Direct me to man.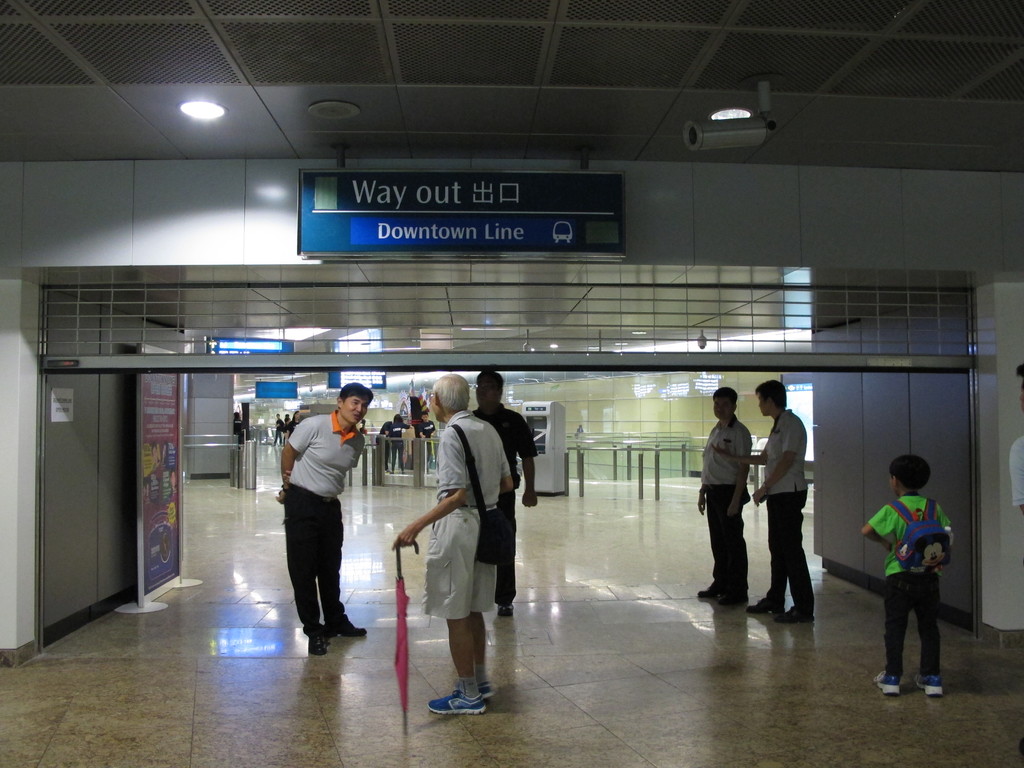
Direction: [694, 384, 749, 607].
